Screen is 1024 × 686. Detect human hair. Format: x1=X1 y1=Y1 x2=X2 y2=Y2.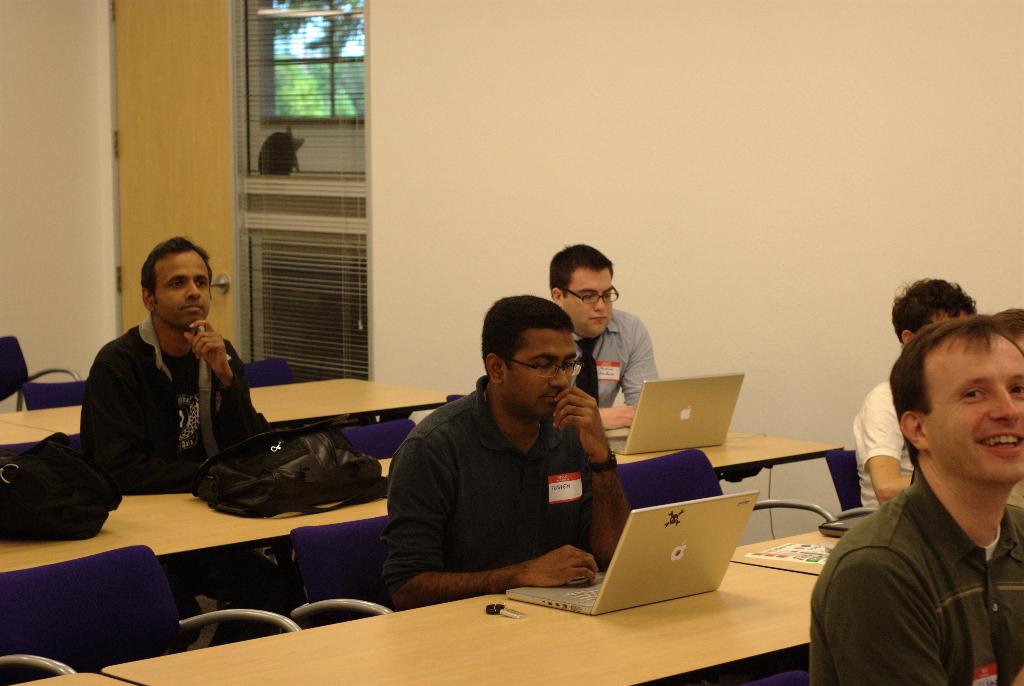
x1=478 y1=293 x2=580 y2=373.
